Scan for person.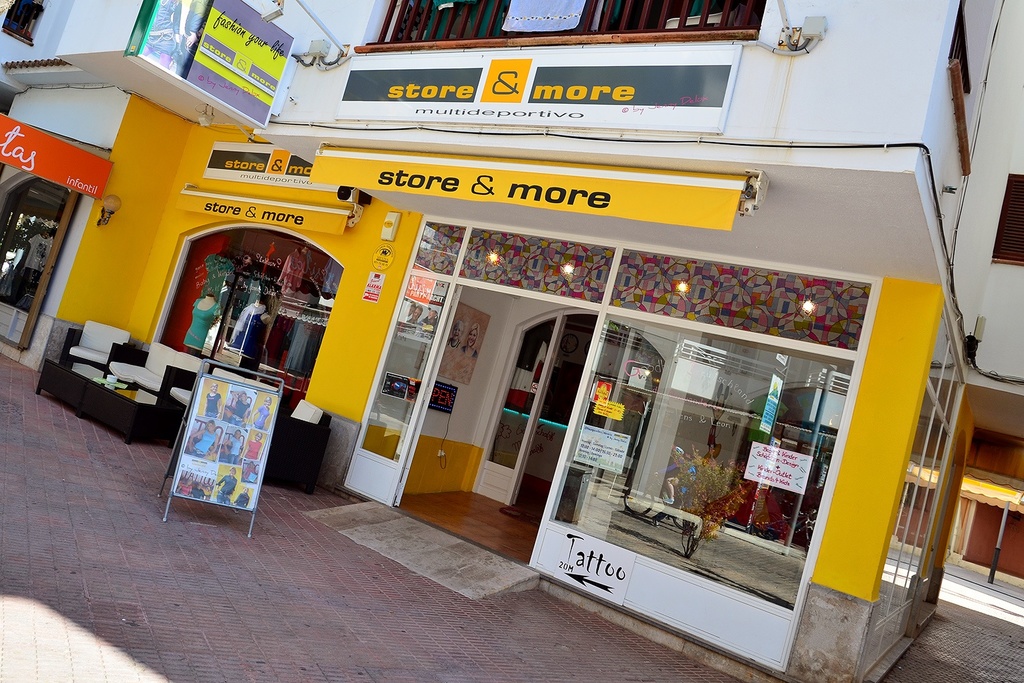
Scan result: bbox(143, 0, 178, 68).
